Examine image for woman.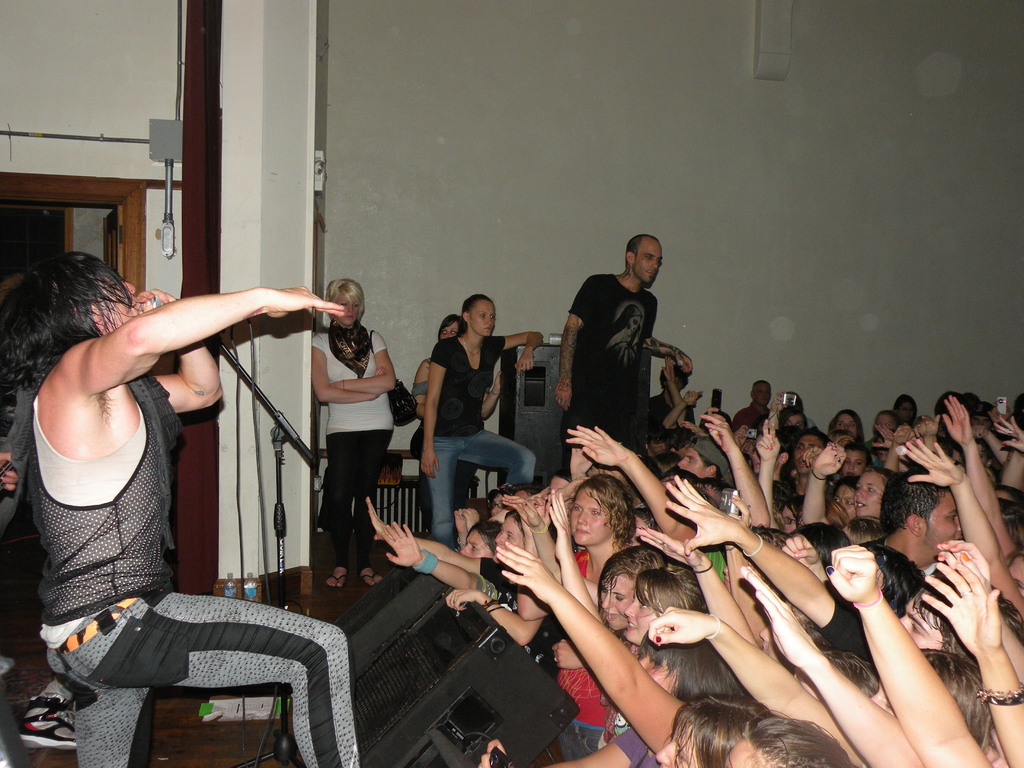
Examination result: (409, 316, 461, 461).
